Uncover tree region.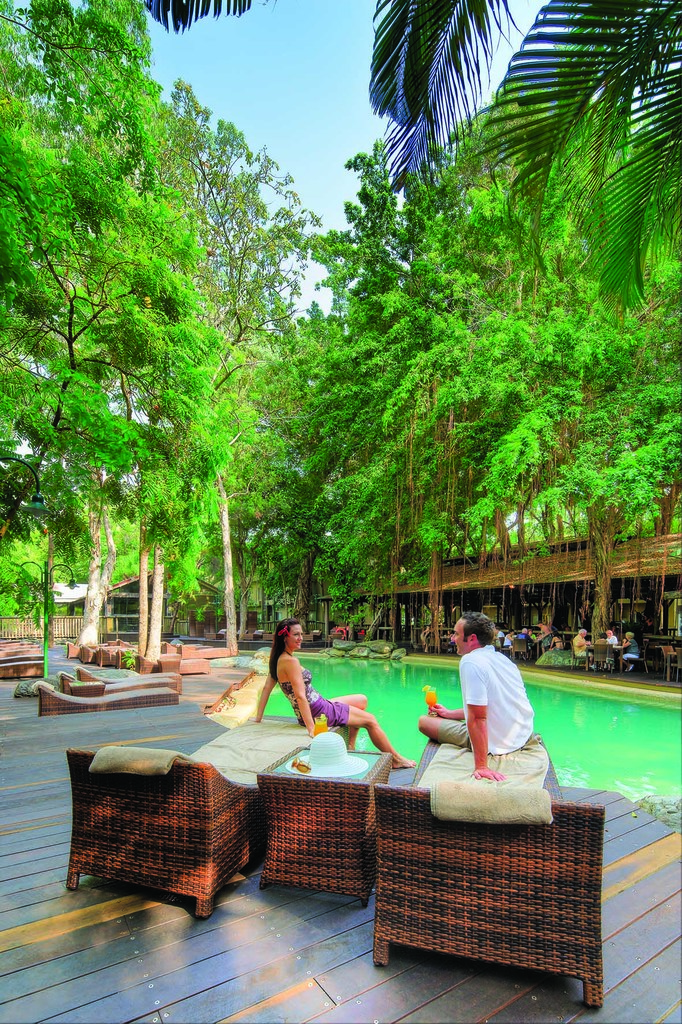
Uncovered: box=[157, 76, 365, 376].
